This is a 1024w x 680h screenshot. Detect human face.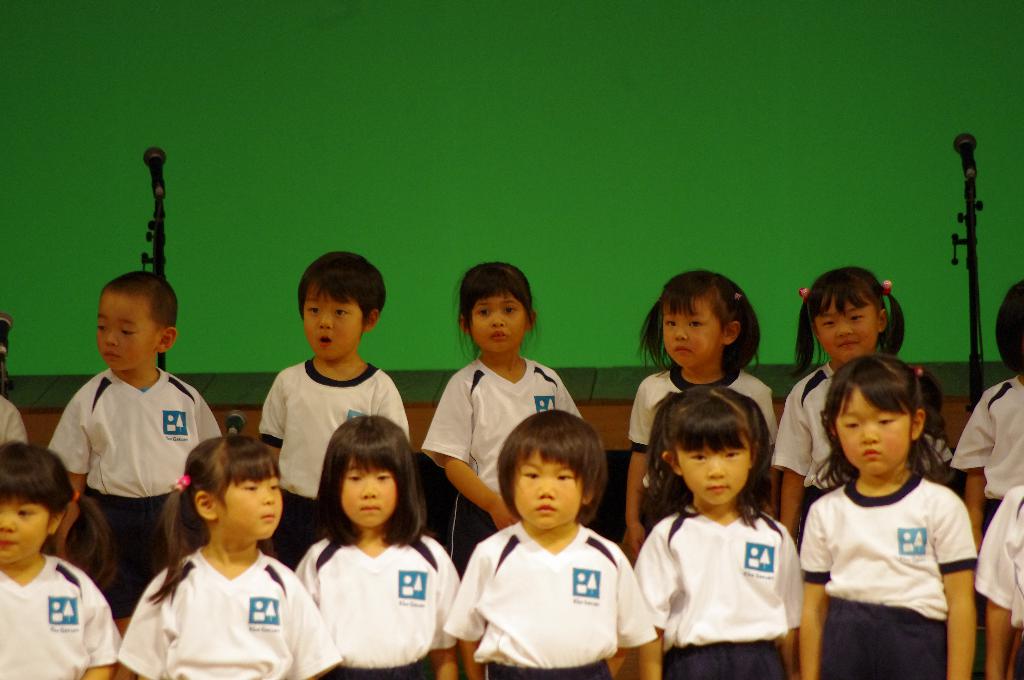
0/497/47/562.
